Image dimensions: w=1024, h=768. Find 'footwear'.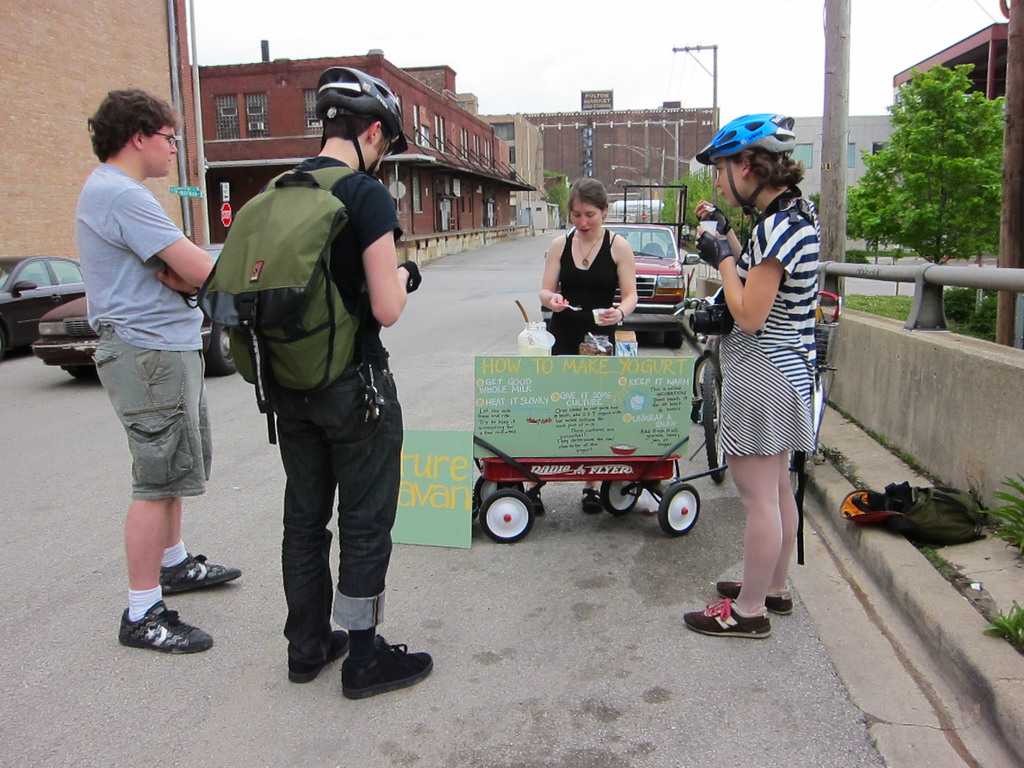
bbox=[527, 487, 552, 516].
